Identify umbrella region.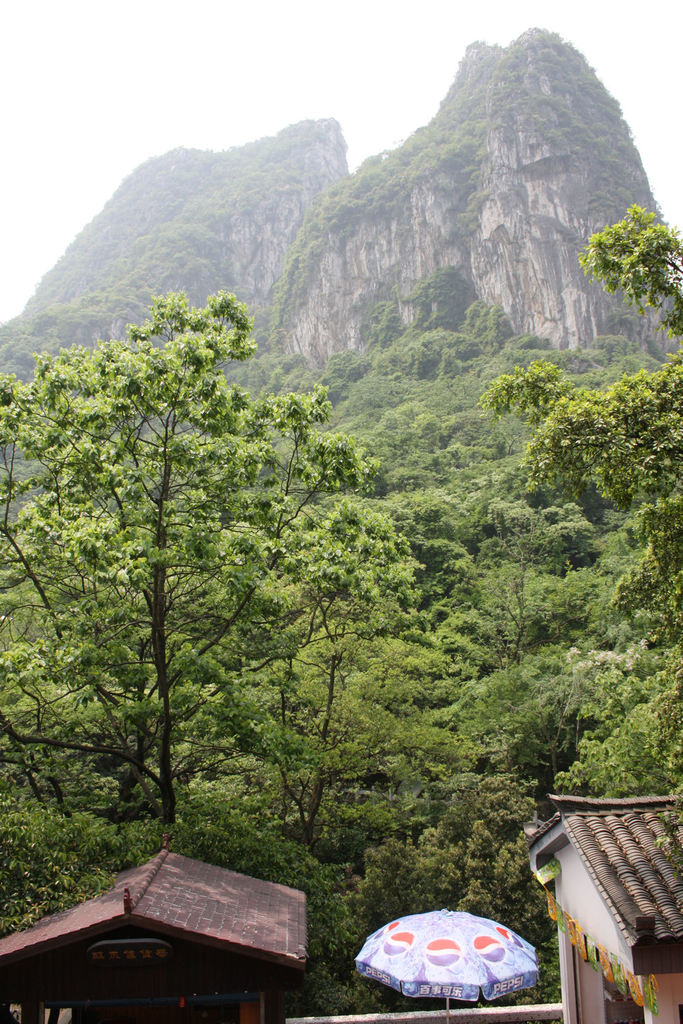
Region: (x1=354, y1=907, x2=534, y2=1023).
